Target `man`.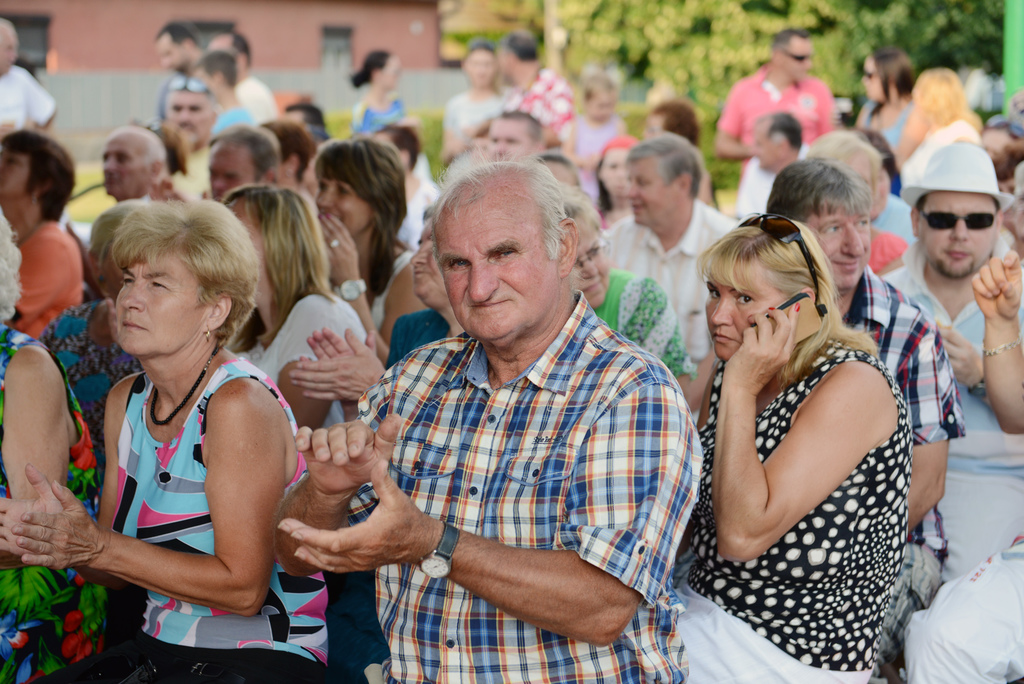
Target region: <region>893, 134, 1023, 383</region>.
